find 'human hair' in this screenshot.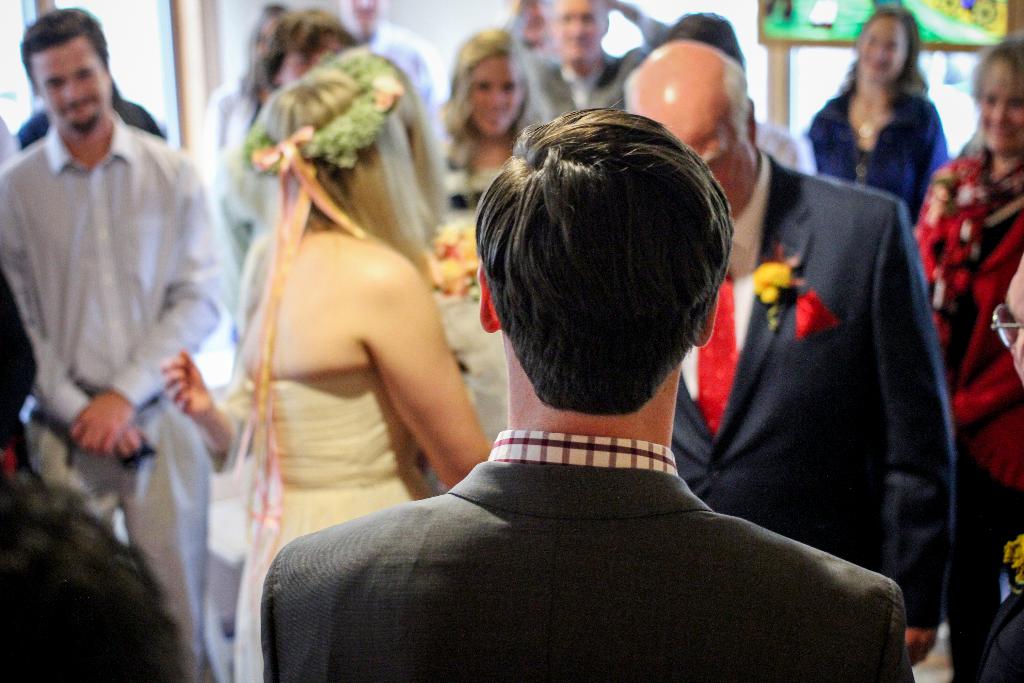
The bounding box for 'human hair' is bbox=(666, 13, 745, 70).
